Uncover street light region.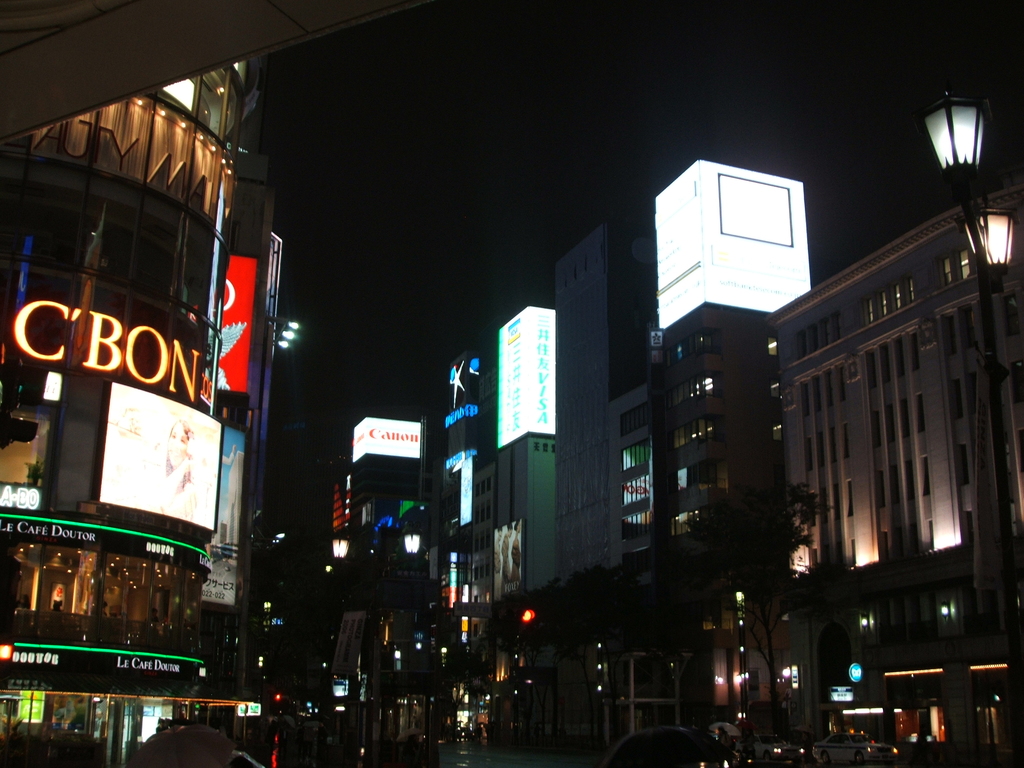
Uncovered: box(918, 92, 1020, 767).
